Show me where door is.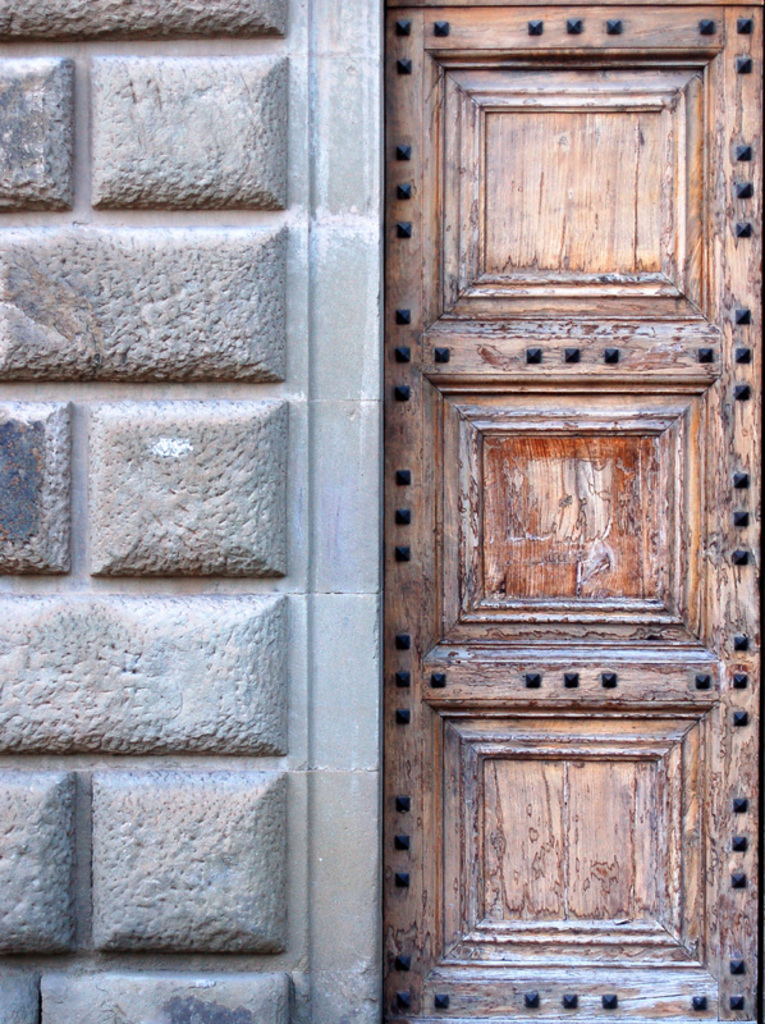
door is at locate(381, 0, 761, 1023).
